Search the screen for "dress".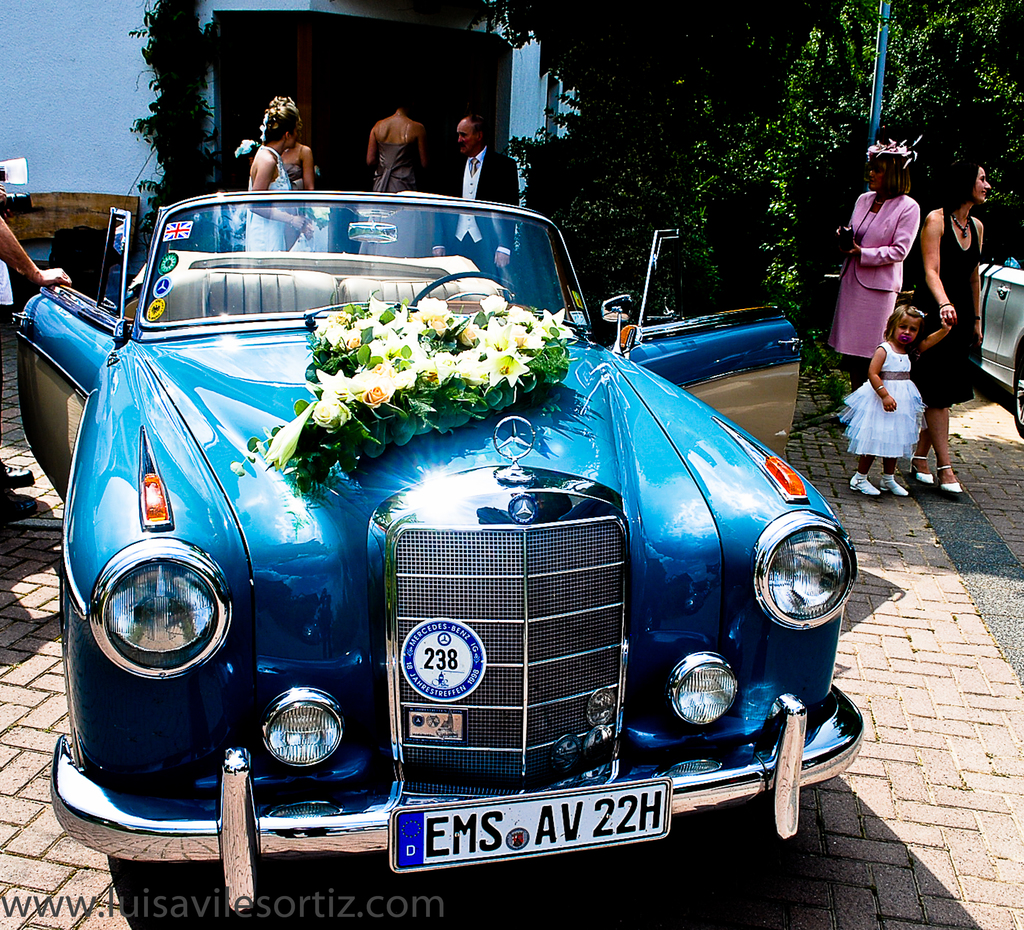
Found at <box>909,206,984,412</box>.
